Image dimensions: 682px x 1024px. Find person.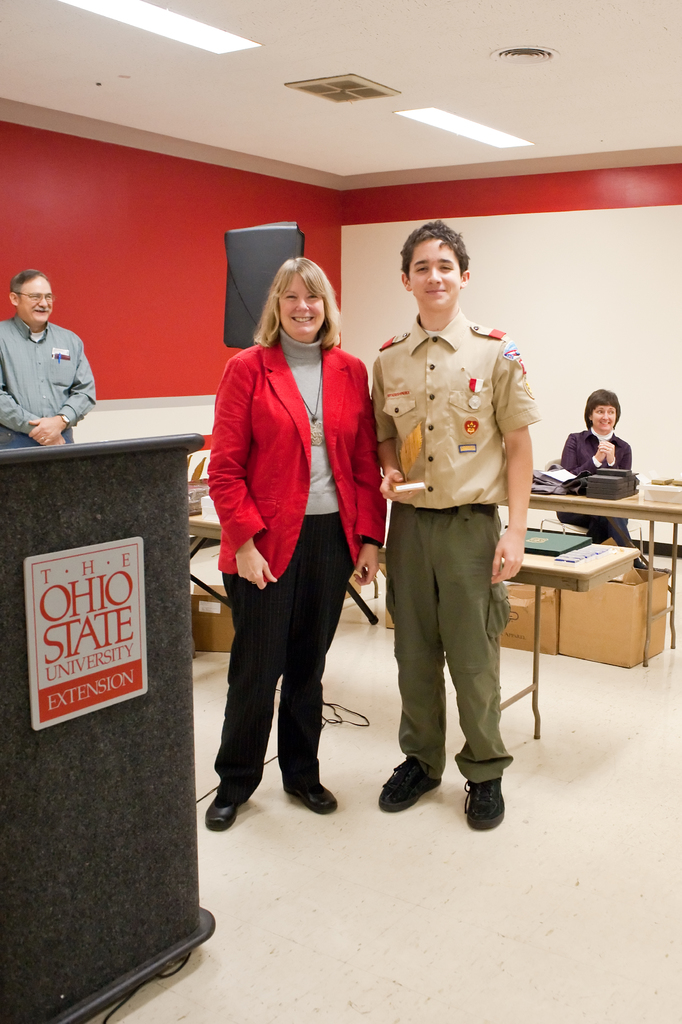
locate(369, 220, 541, 832).
